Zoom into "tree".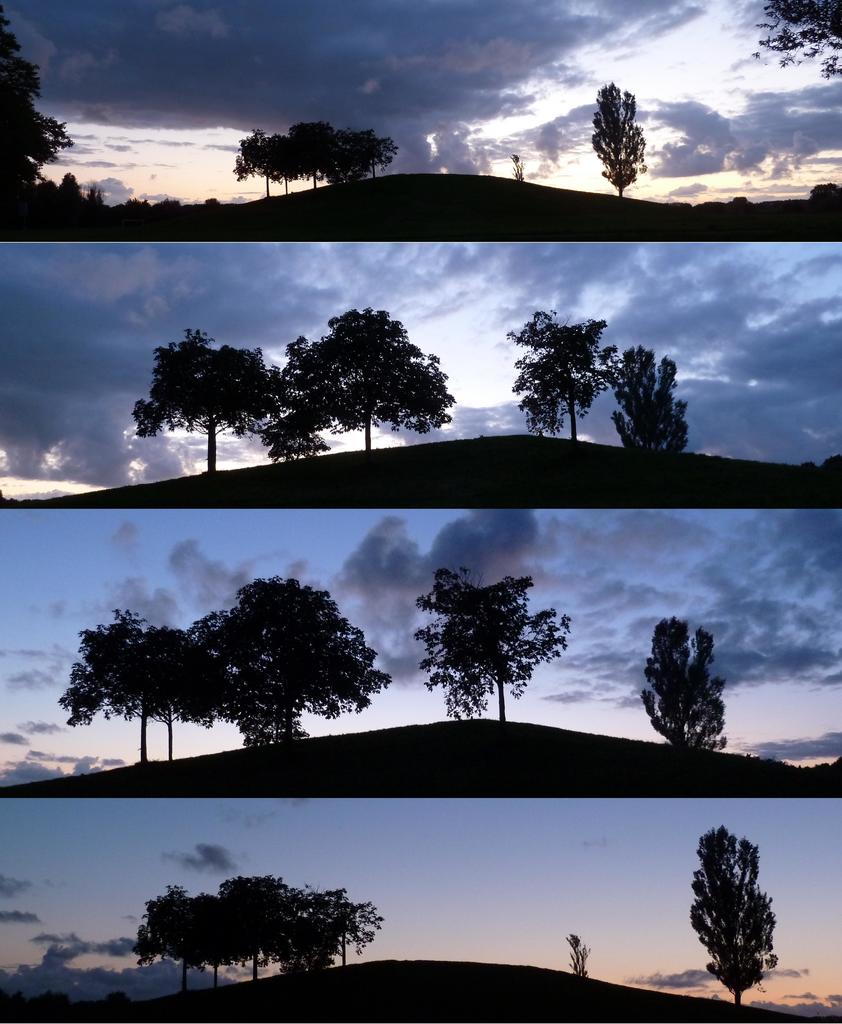
Zoom target: <box>129,868,375,1003</box>.
